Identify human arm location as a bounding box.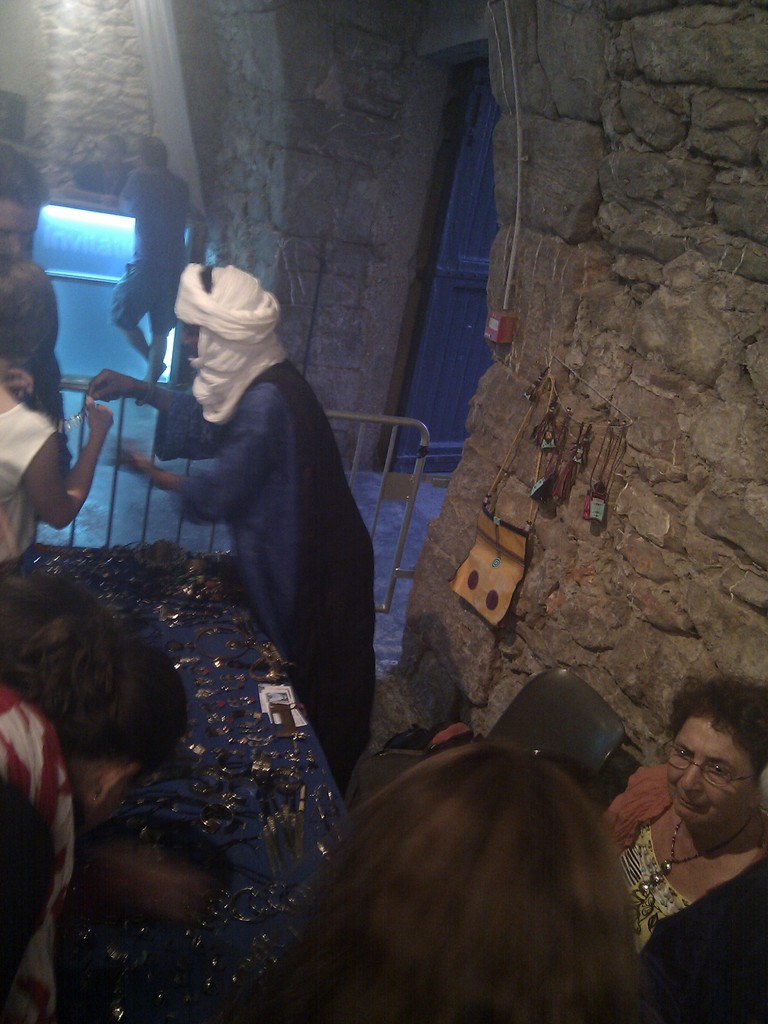
crop(20, 374, 102, 519).
